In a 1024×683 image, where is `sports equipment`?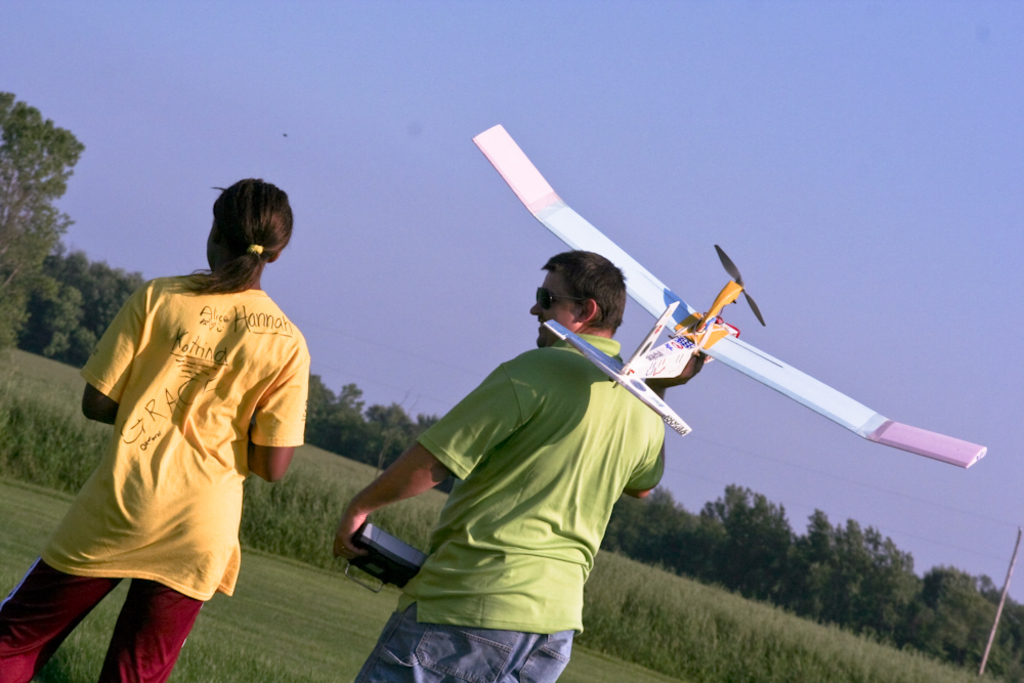
(535,287,583,305).
